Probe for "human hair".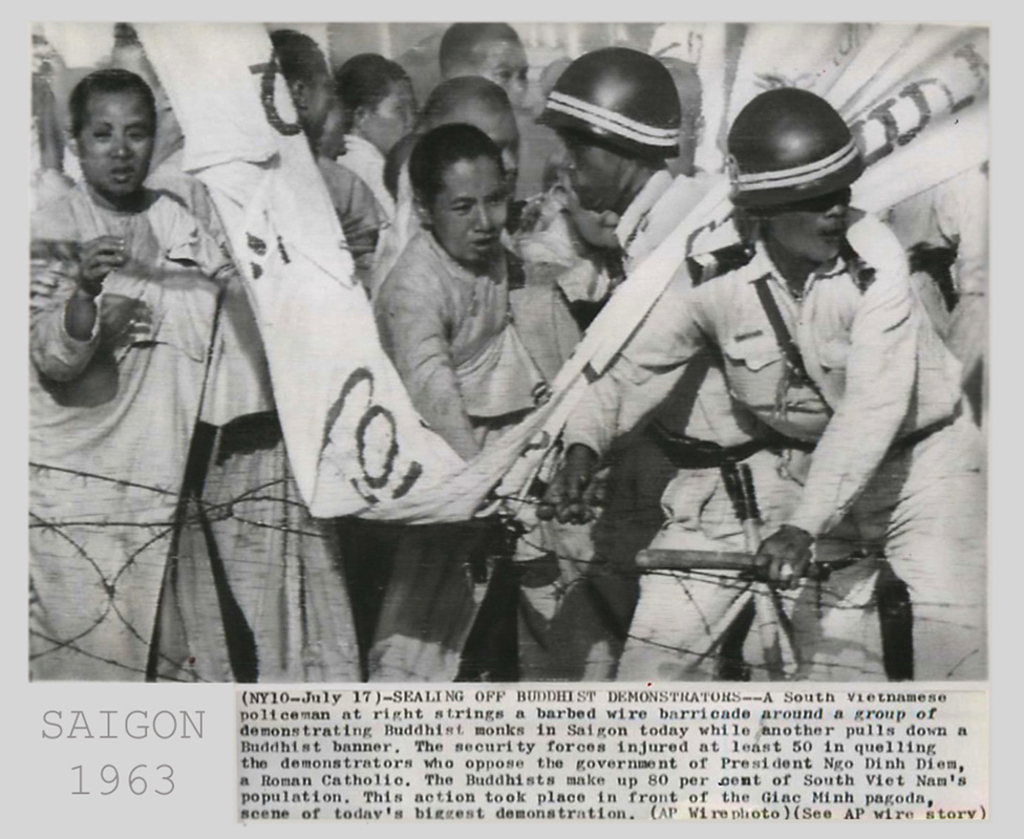
Probe result: <box>76,72,159,138</box>.
